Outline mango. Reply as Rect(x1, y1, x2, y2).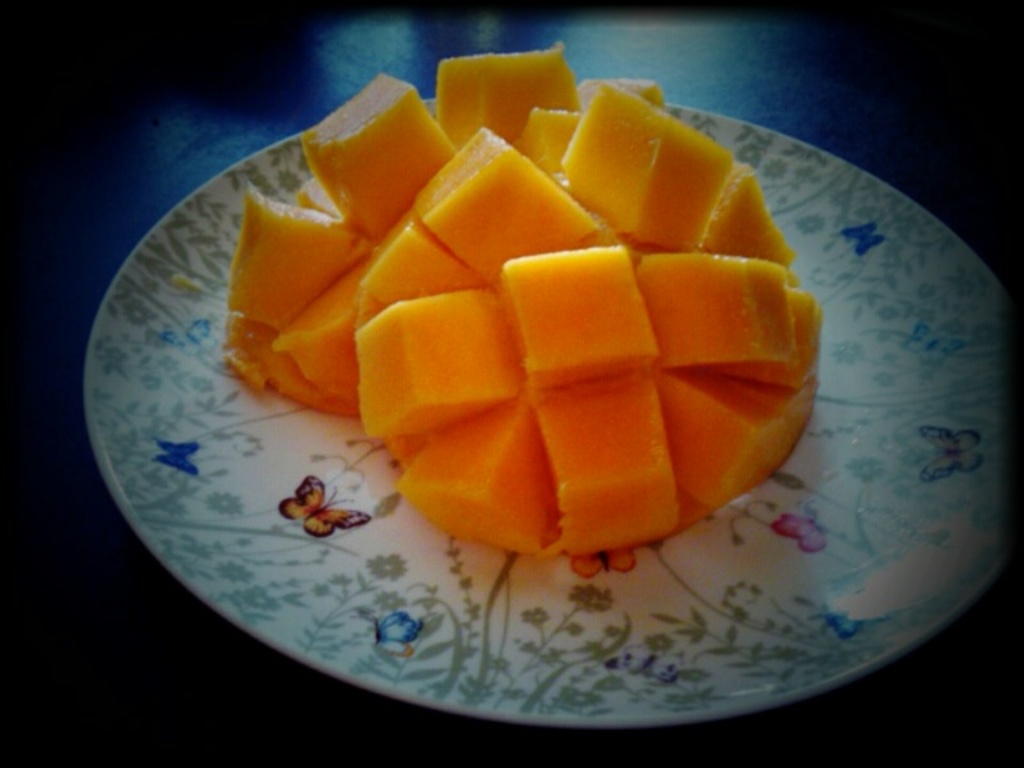
Rect(494, 246, 659, 389).
